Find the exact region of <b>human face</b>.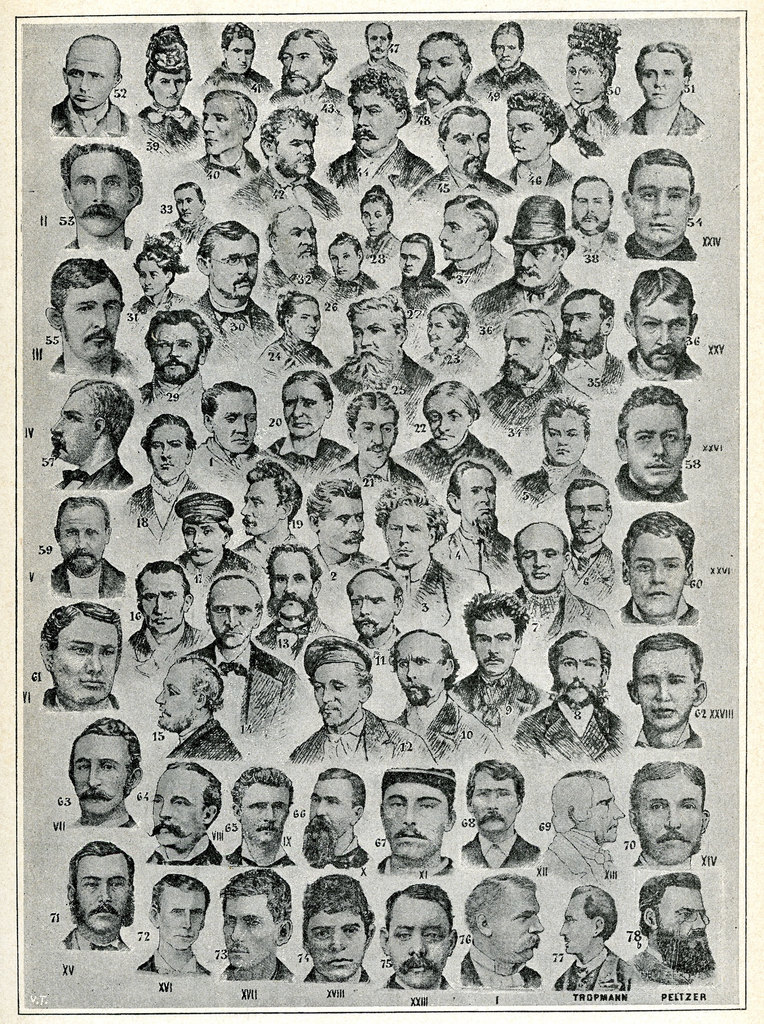
Exact region: region(392, 901, 447, 983).
